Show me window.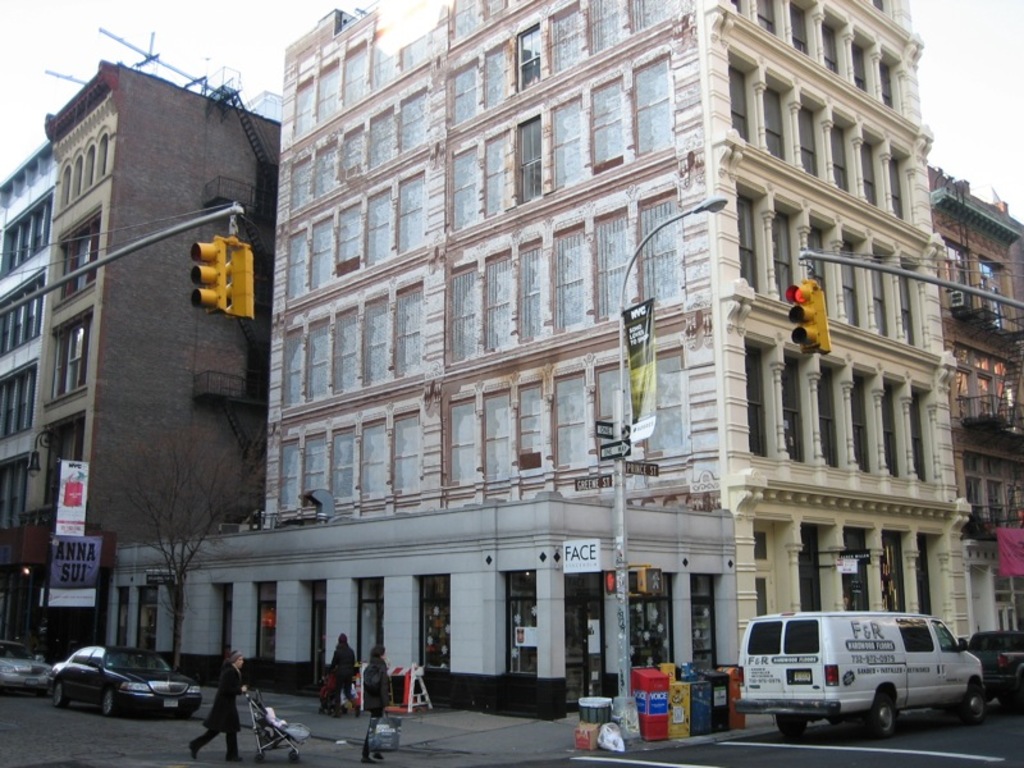
window is here: 111,588,129,648.
